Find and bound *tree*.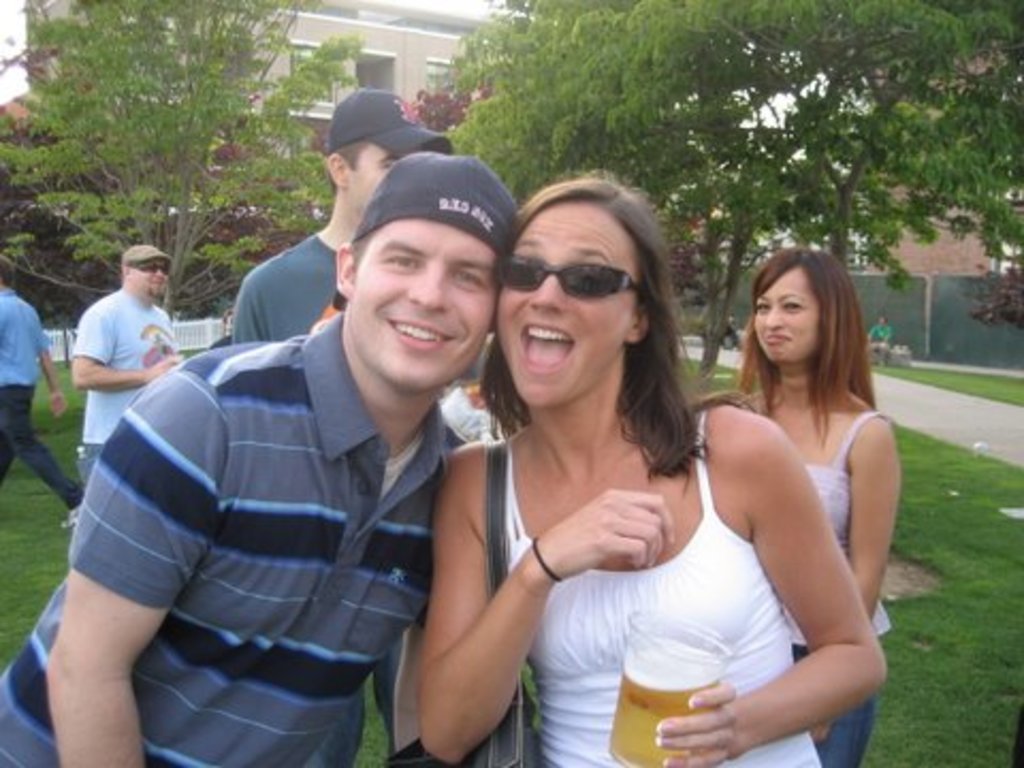
Bound: region(13, 13, 343, 301).
